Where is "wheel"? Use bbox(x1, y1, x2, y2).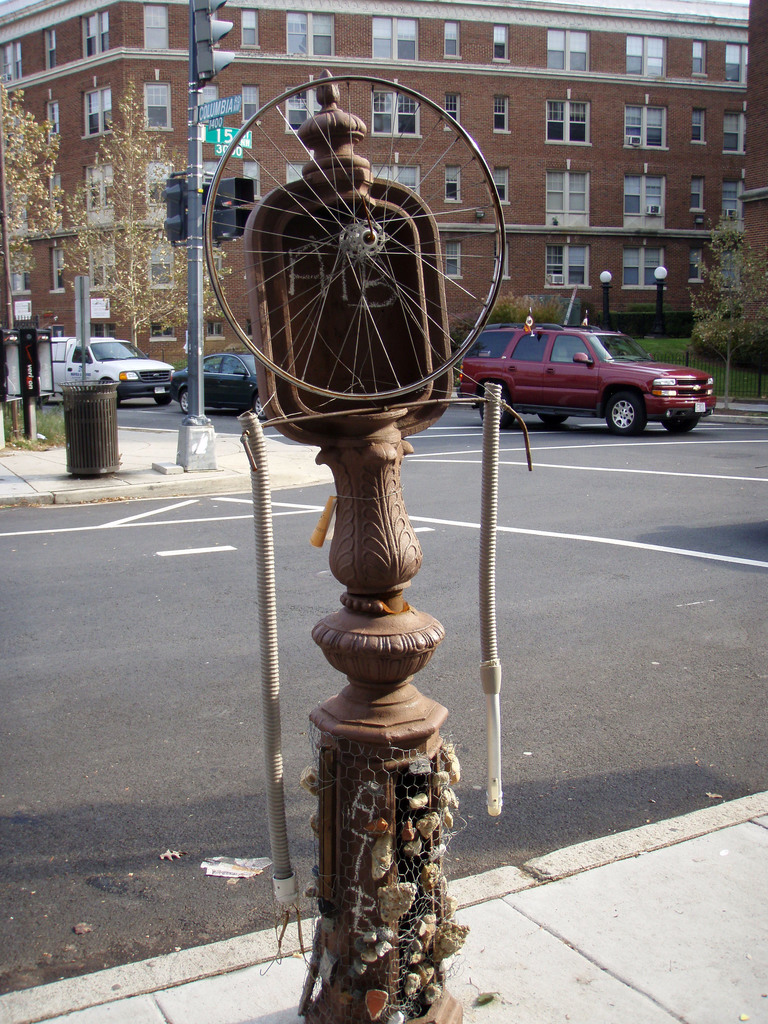
bbox(216, 103, 500, 416).
